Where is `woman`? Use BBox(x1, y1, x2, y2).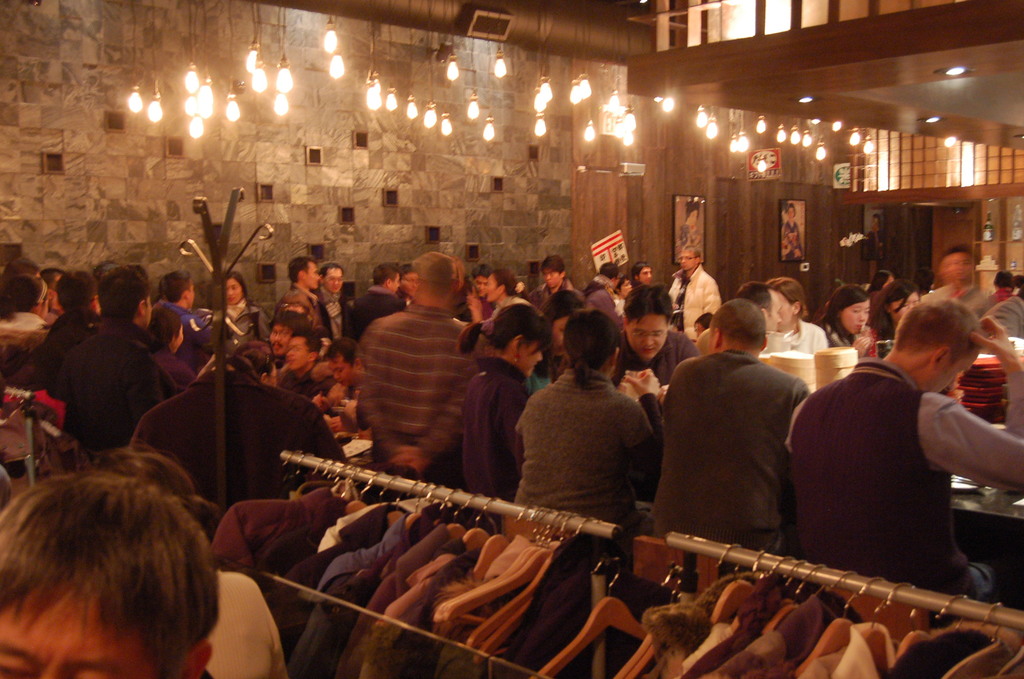
BBox(764, 277, 836, 363).
